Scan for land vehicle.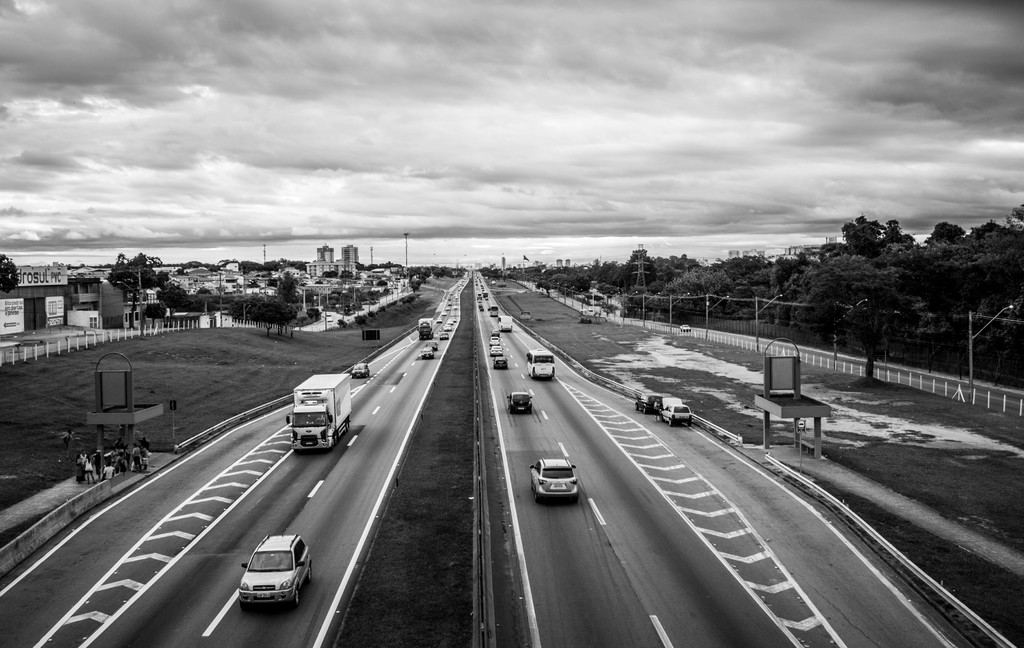
Scan result: region(508, 393, 532, 413).
